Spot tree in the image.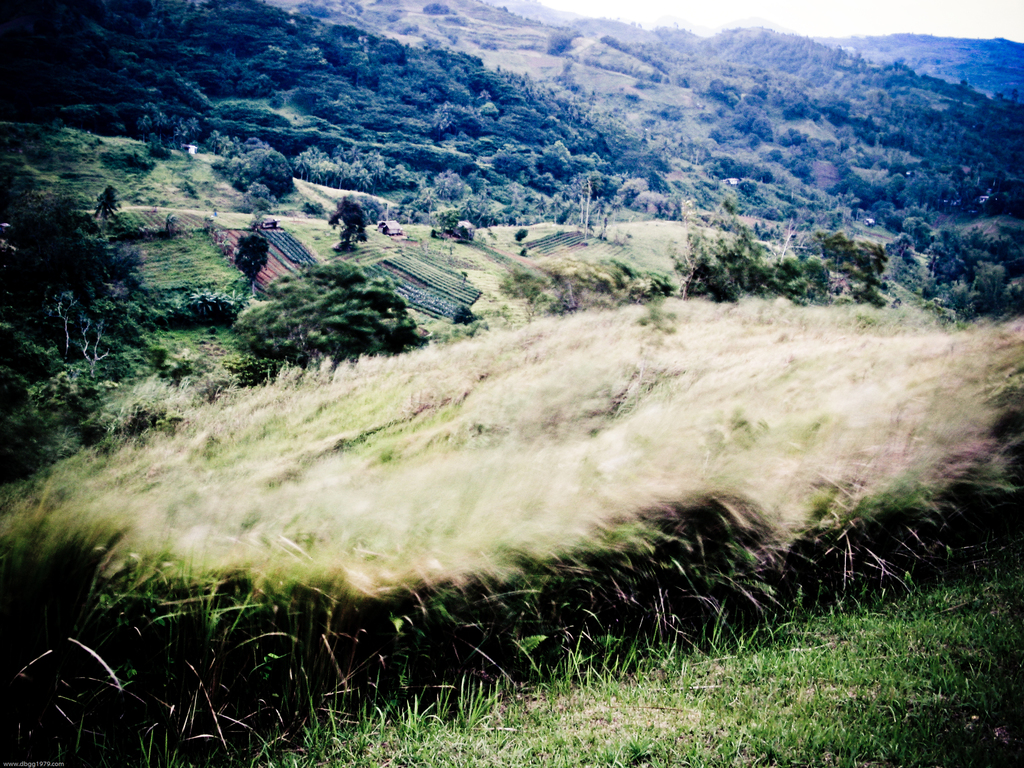
tree found at [237,147,293,186].
